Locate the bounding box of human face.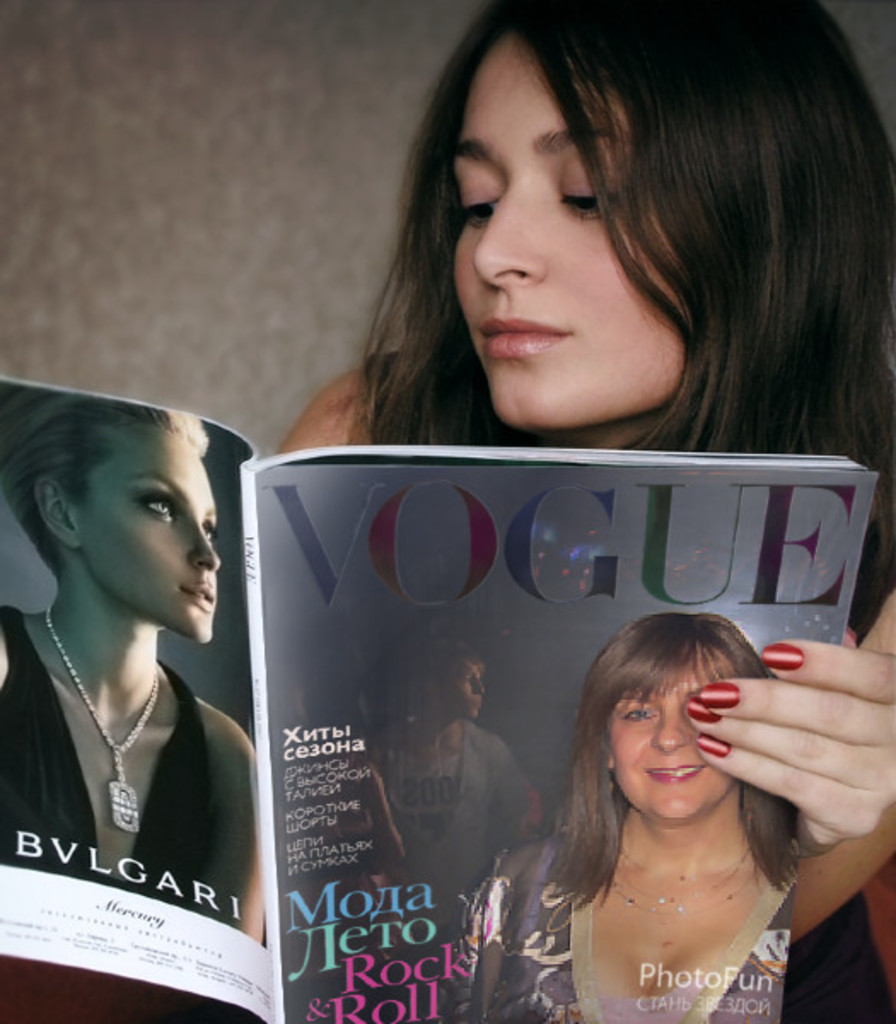
Bounding box: bbox(79, 422, 225, 642).
